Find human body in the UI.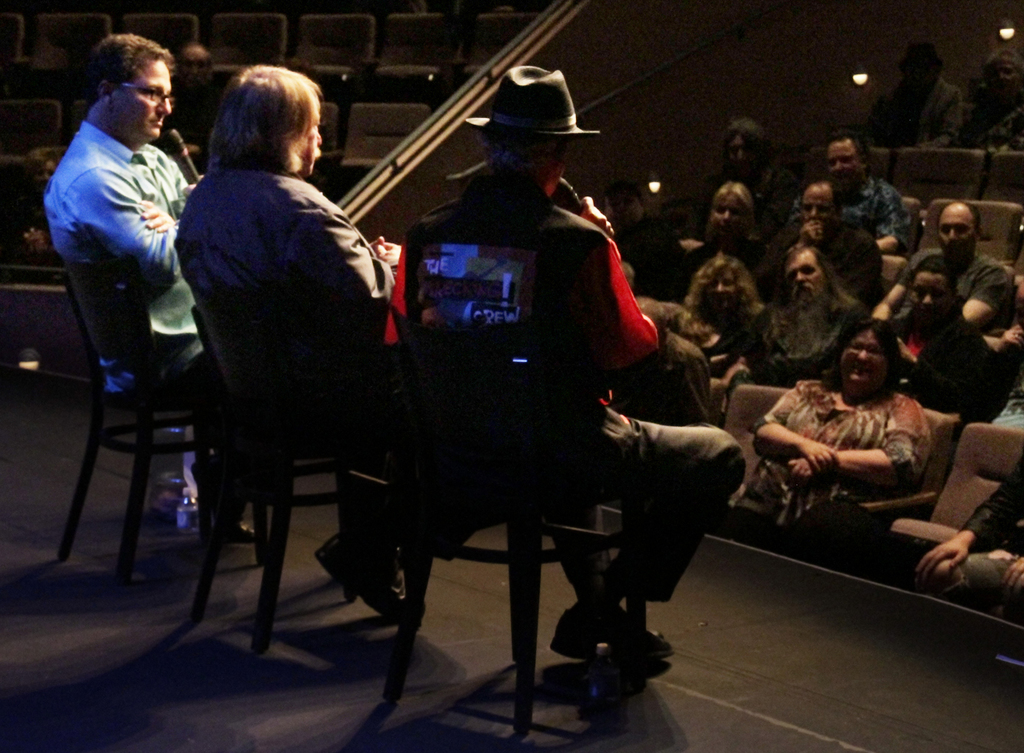
UI element at 35 32 202 573.
